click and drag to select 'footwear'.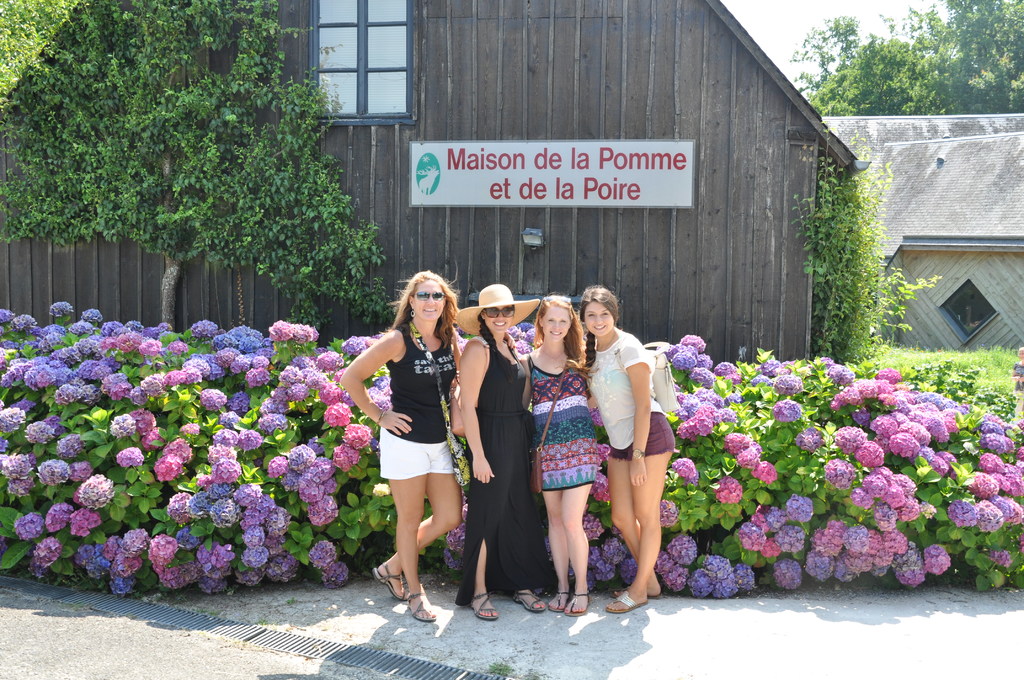
Selection: x1=609, y1=585, x2=662, y2=596.
